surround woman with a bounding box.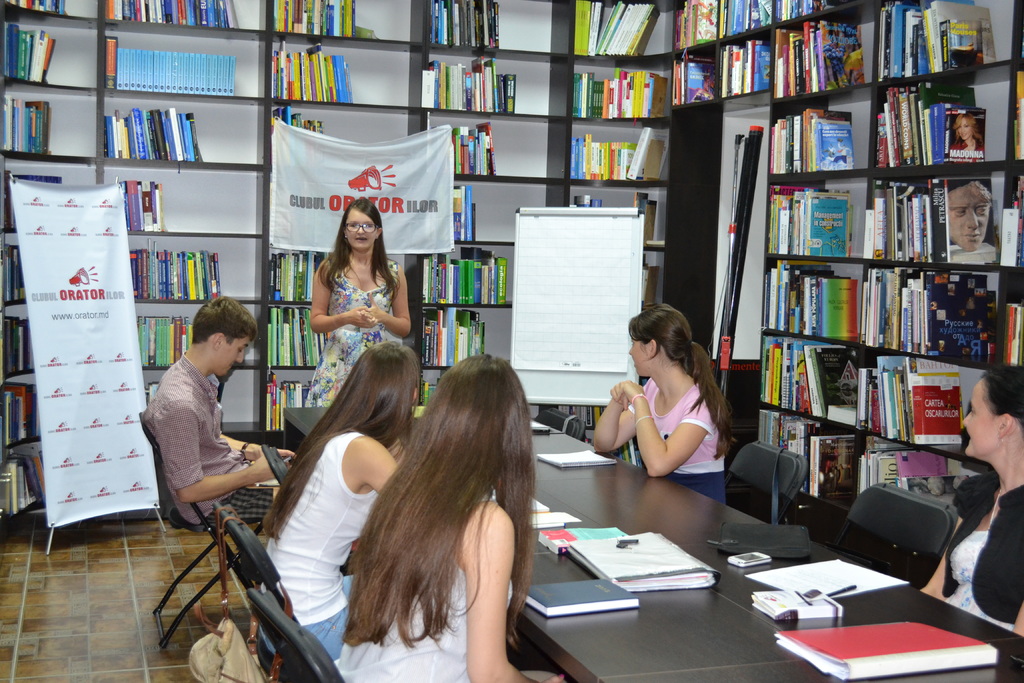
<region>917, 368, 1023, 638</region>.
